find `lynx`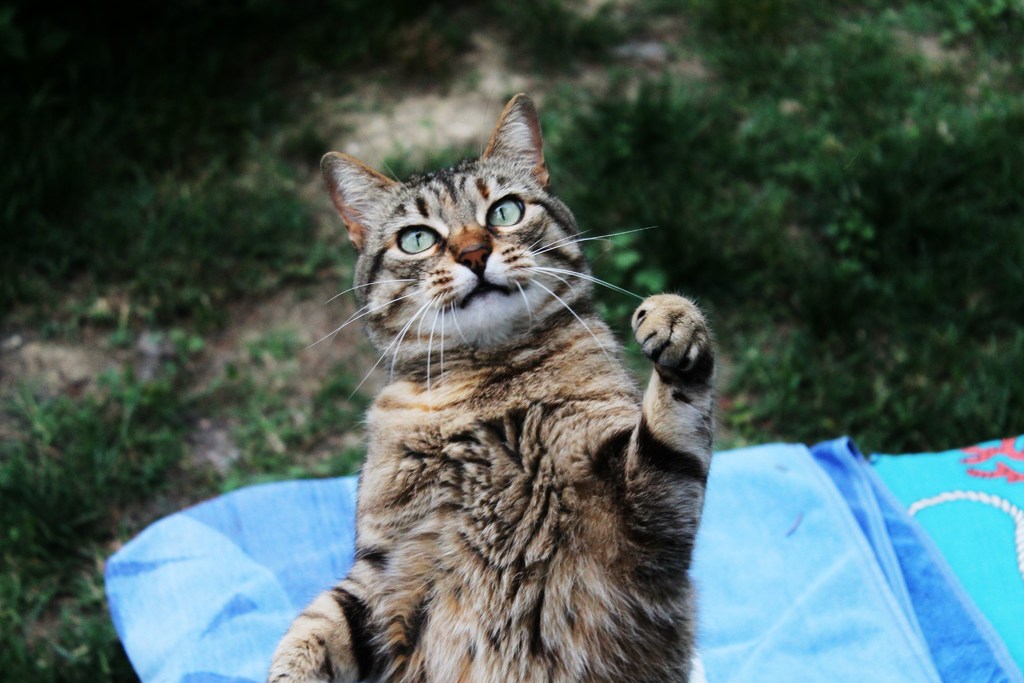
{"left": 262, "top": 89, "right": 723, "bottom": 682}
